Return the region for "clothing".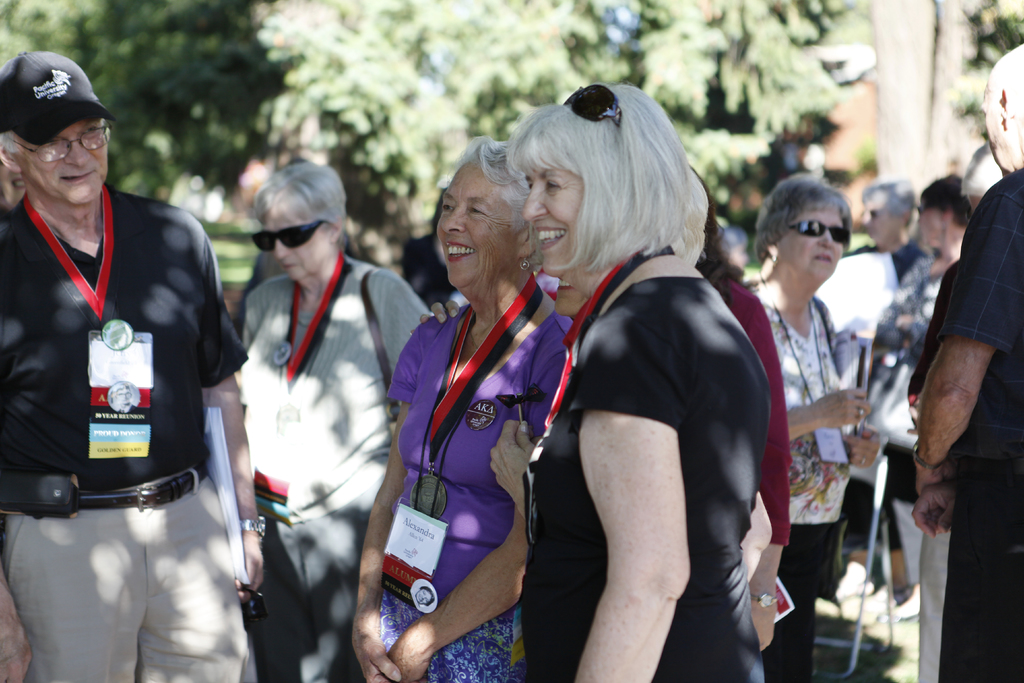
[left=744, top=273, right=856, bottom=682].
